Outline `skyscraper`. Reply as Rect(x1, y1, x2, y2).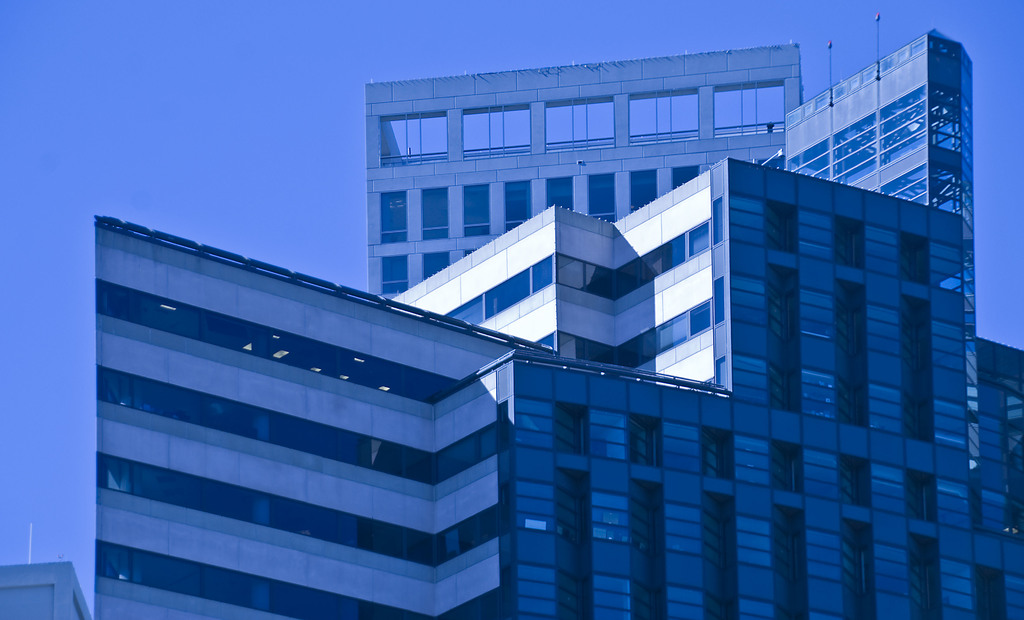
Rect(353, 30, 813, 292).
